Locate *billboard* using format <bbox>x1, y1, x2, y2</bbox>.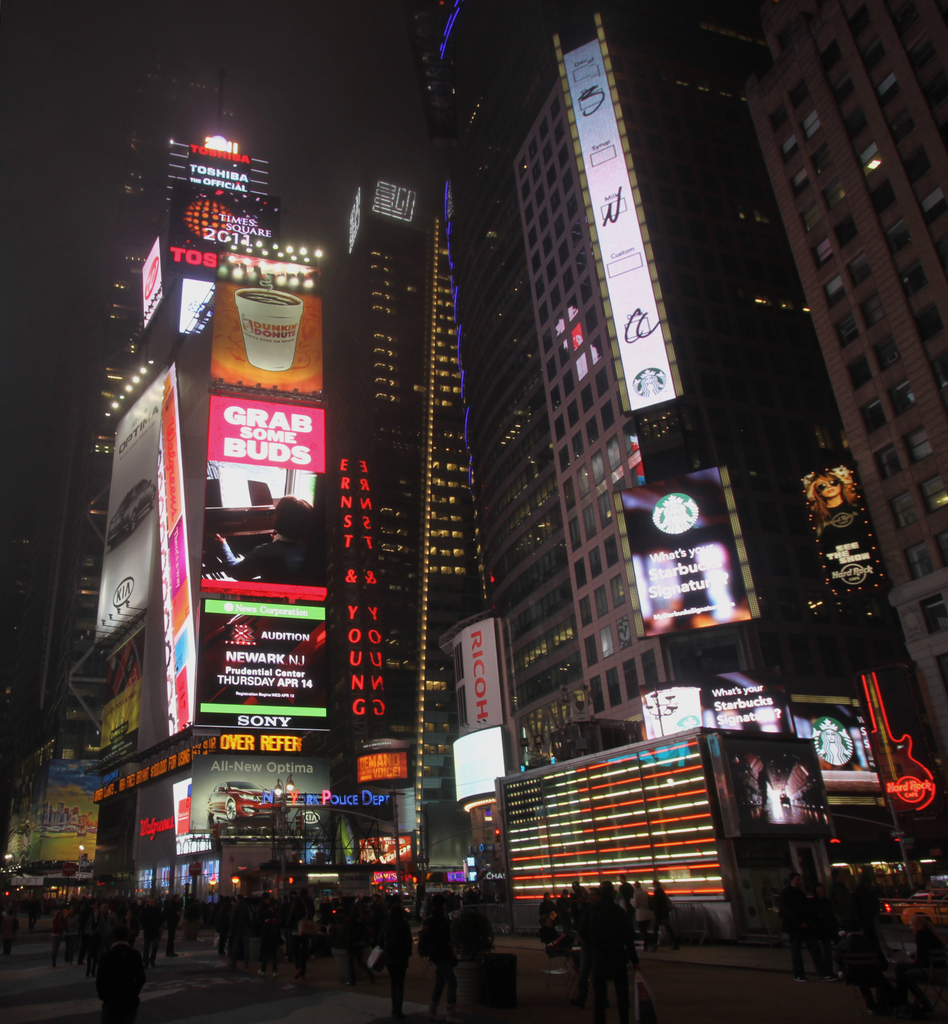
<bbox>204, 393, 321, 464</bbox>.
